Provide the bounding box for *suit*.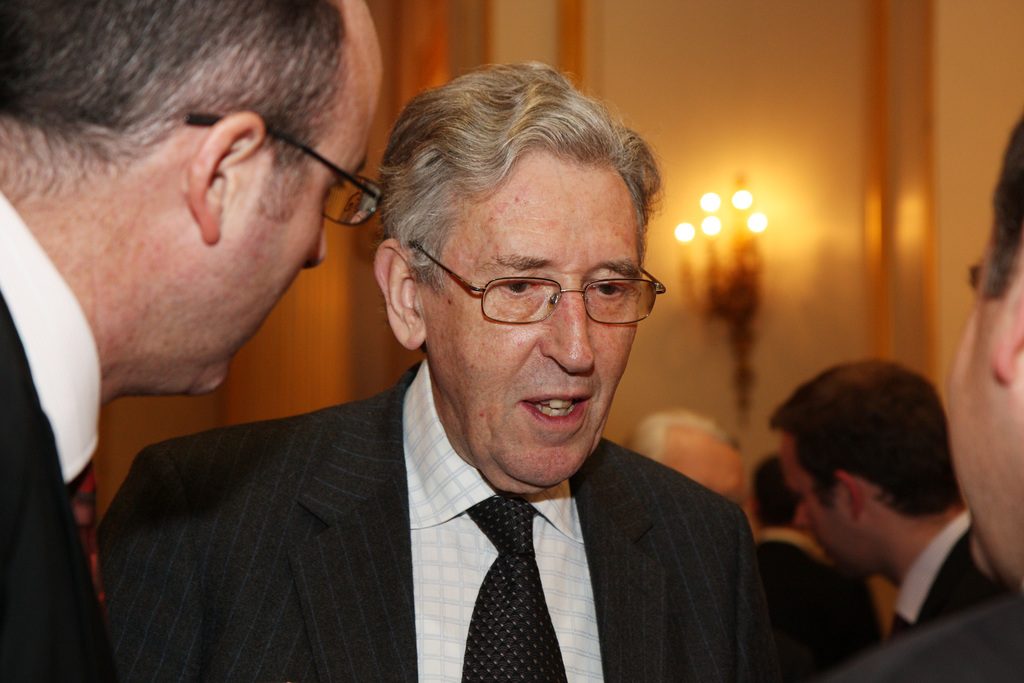
detection(79, 355, 797, 666).
